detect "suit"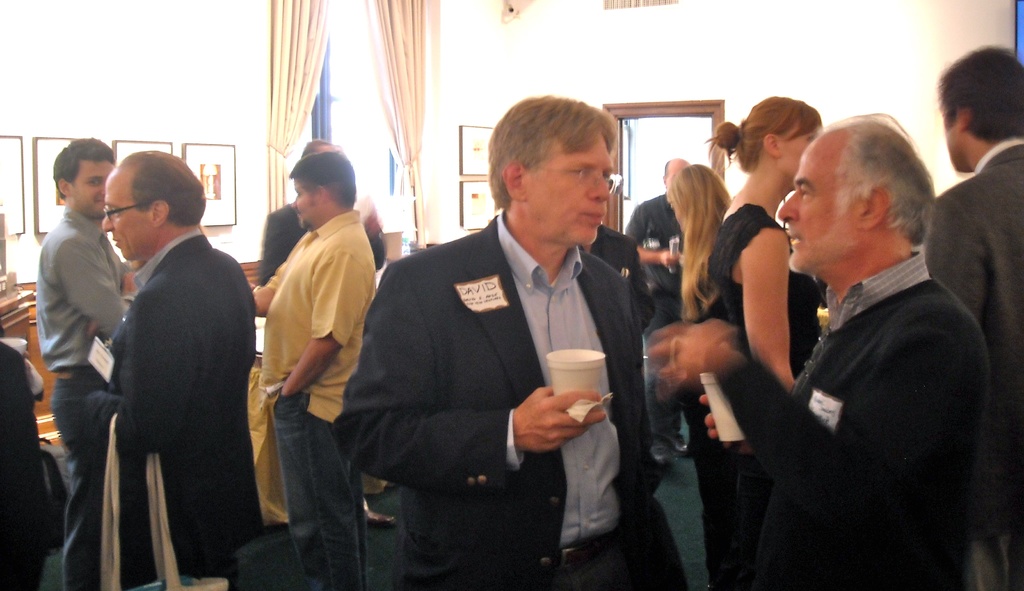
x1=919 y1=134 x2=1023 y2=590
